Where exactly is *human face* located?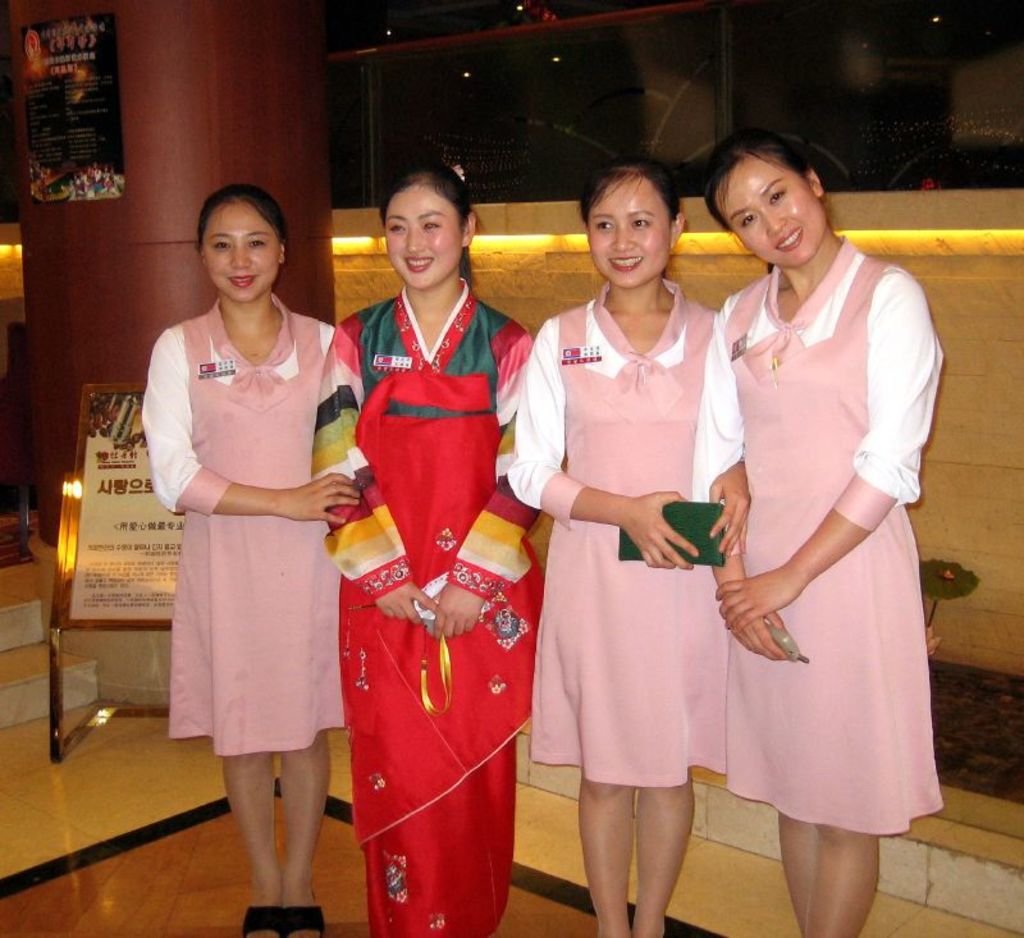
Its bounding box is x1=590, y1=175, x2=673, y2=287.
